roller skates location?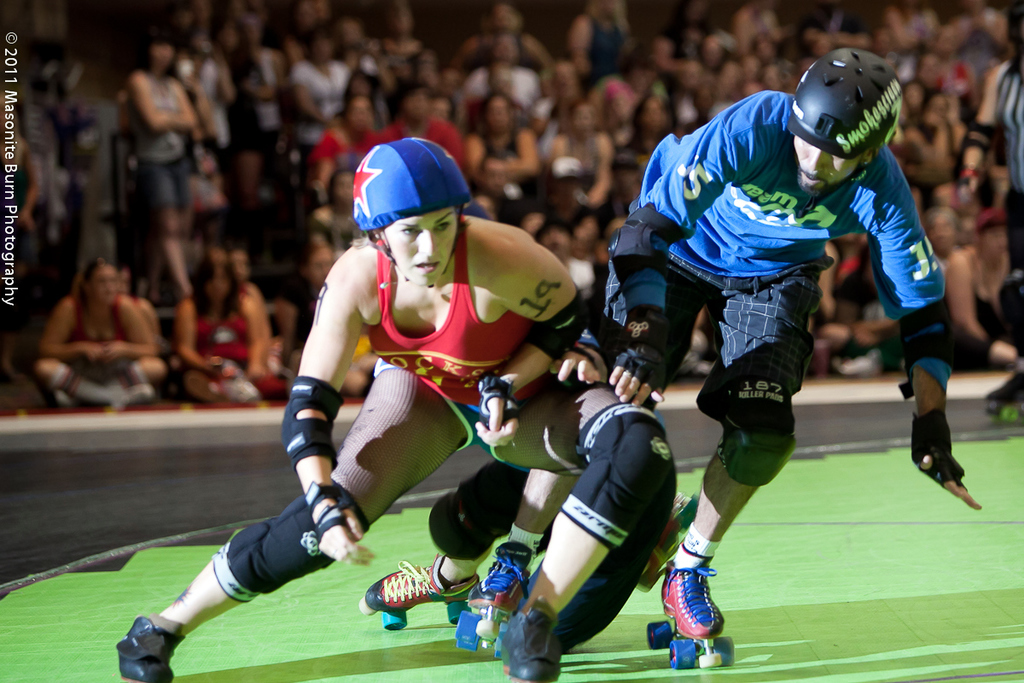
crop(456, 540, 530, 661)
